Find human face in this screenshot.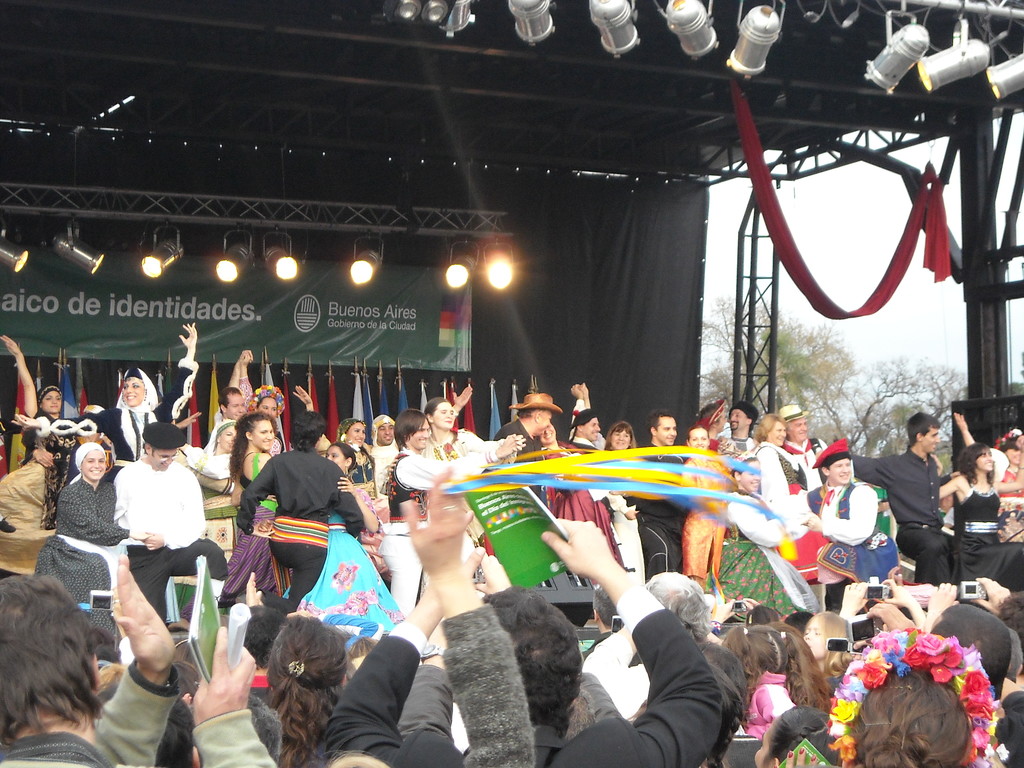
The bounding box for human face is bbox=(690, 427, 710, 447).
